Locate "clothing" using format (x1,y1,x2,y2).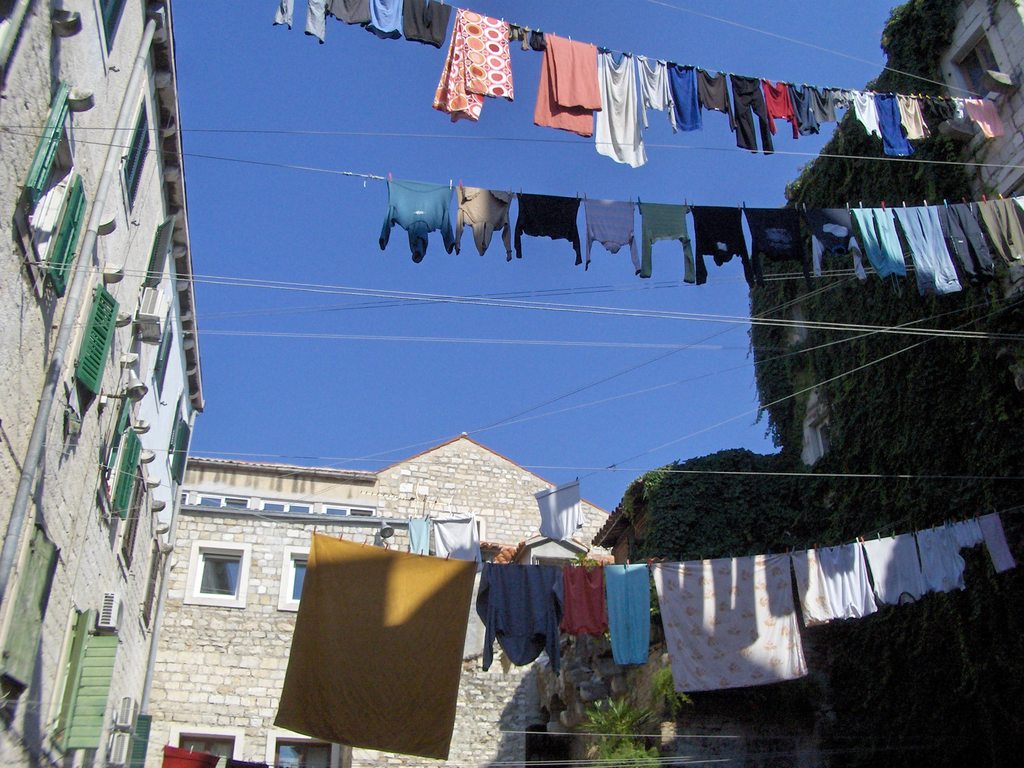
(376,179,1022,298).
